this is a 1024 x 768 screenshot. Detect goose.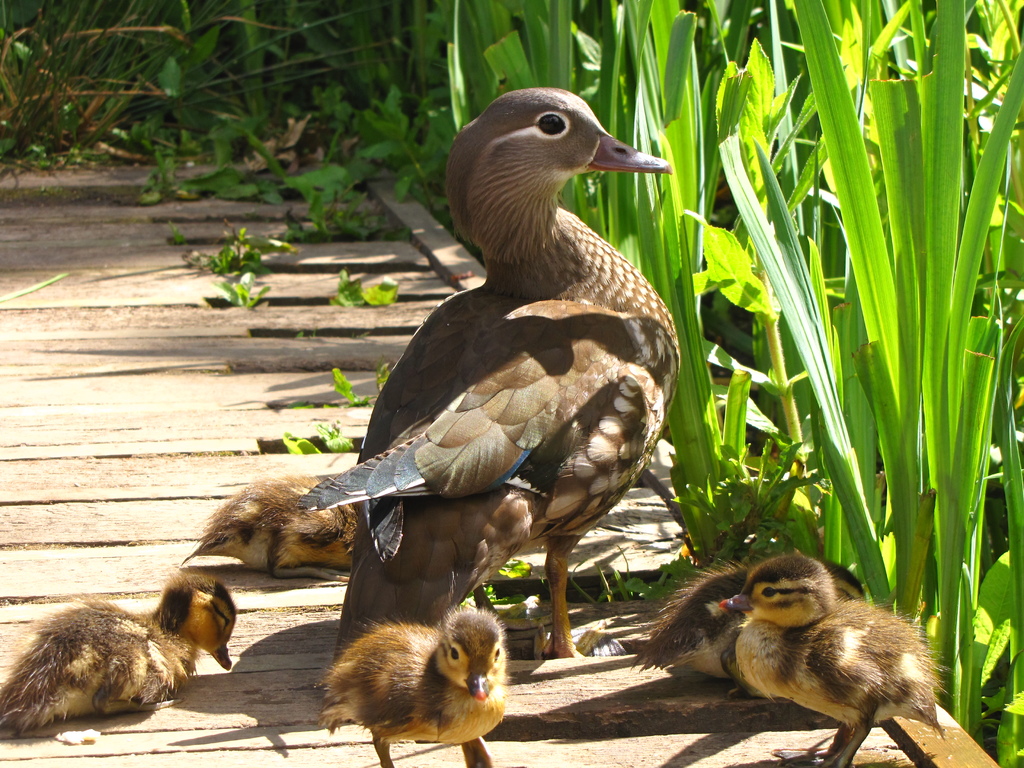
[left=648, top=559, right=874, bottom=703].
